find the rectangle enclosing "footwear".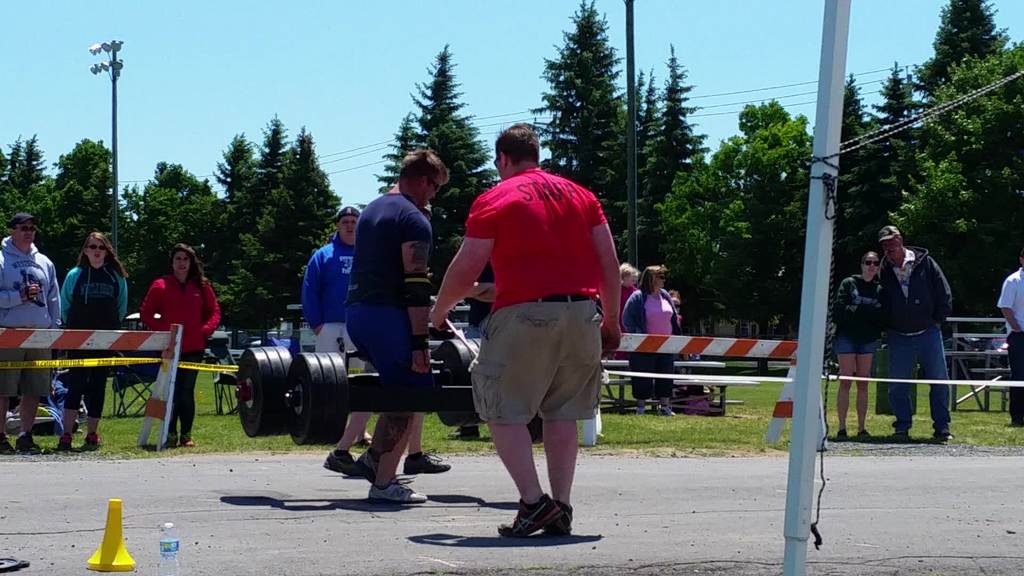
8, 429, 47, 456.
